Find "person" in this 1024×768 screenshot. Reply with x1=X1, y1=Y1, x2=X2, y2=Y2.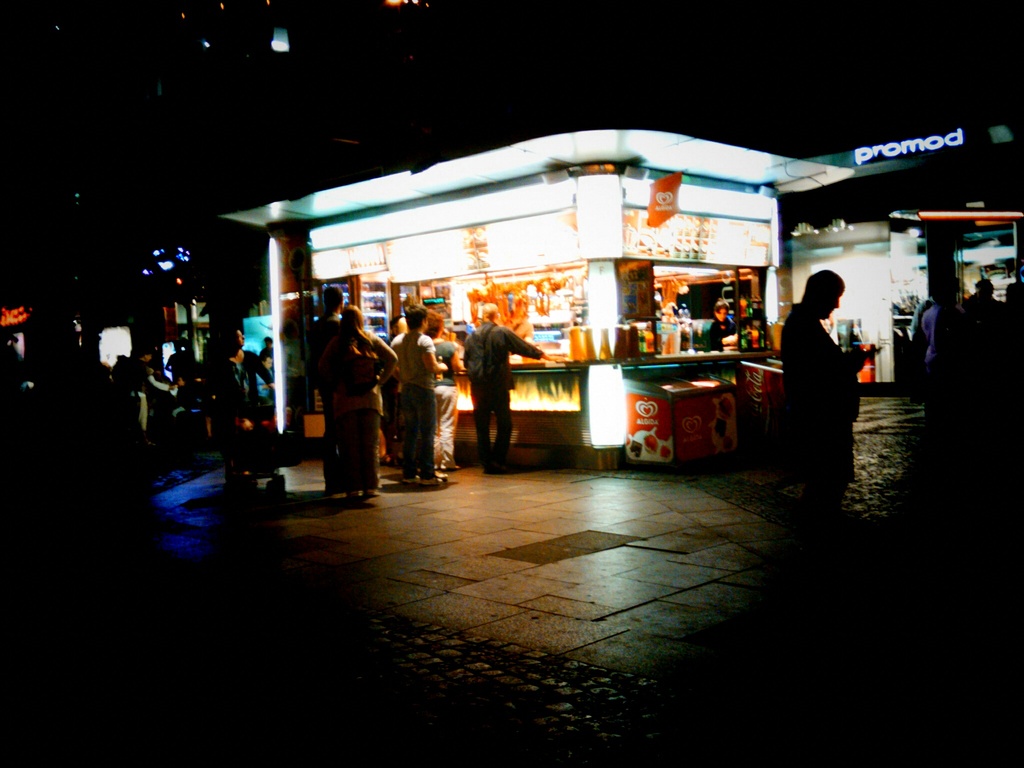
x1=314, y1=273, x2=387, y2=512.
